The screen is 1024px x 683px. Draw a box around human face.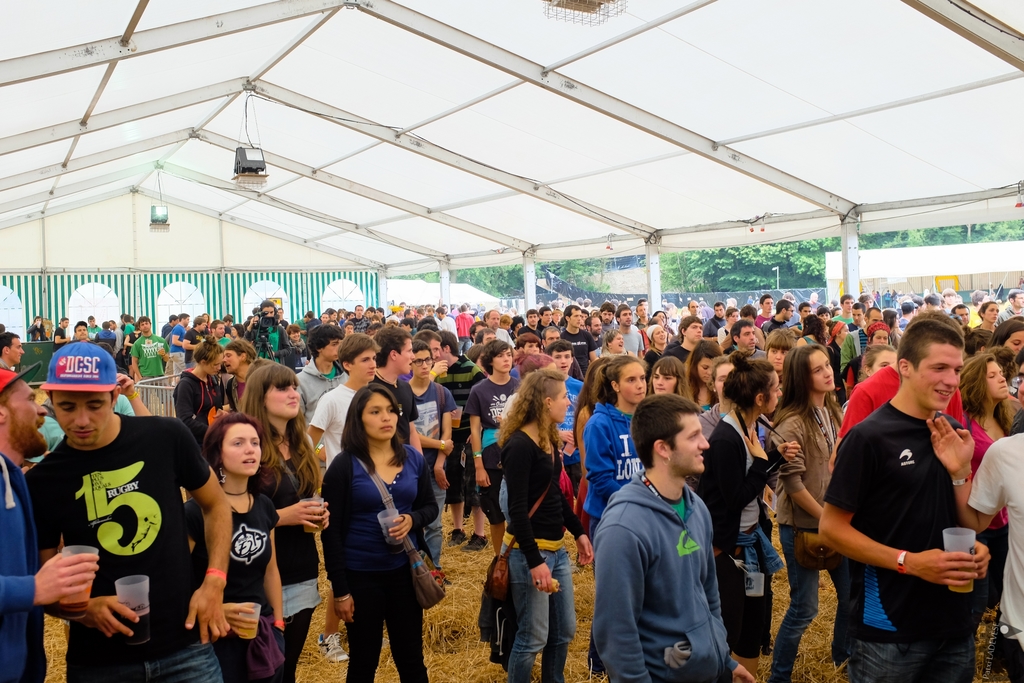
356/305/364/316.
